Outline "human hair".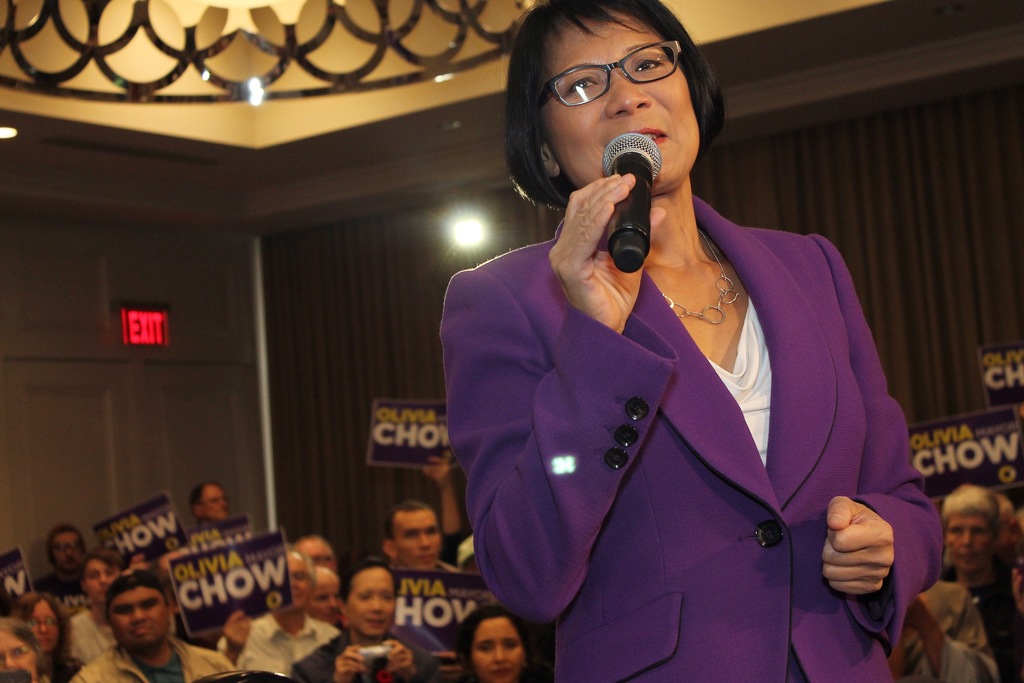
Outline: detection(189, 482, 219, 523).
